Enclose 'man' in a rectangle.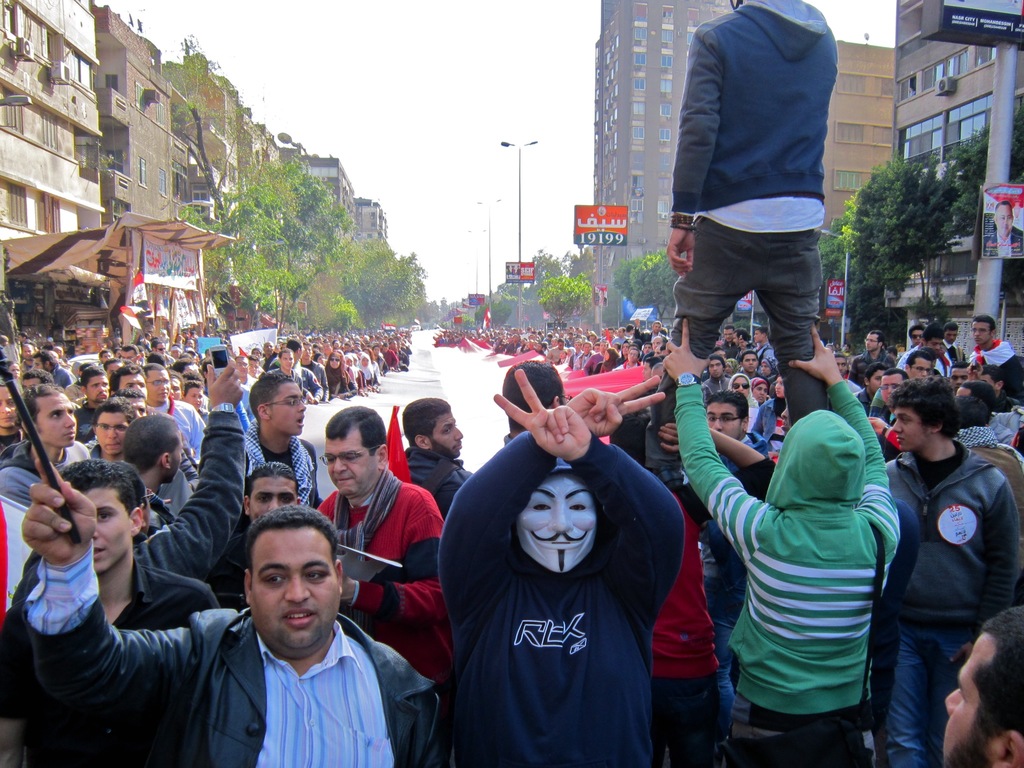
region(124, 392, 149, 419).
